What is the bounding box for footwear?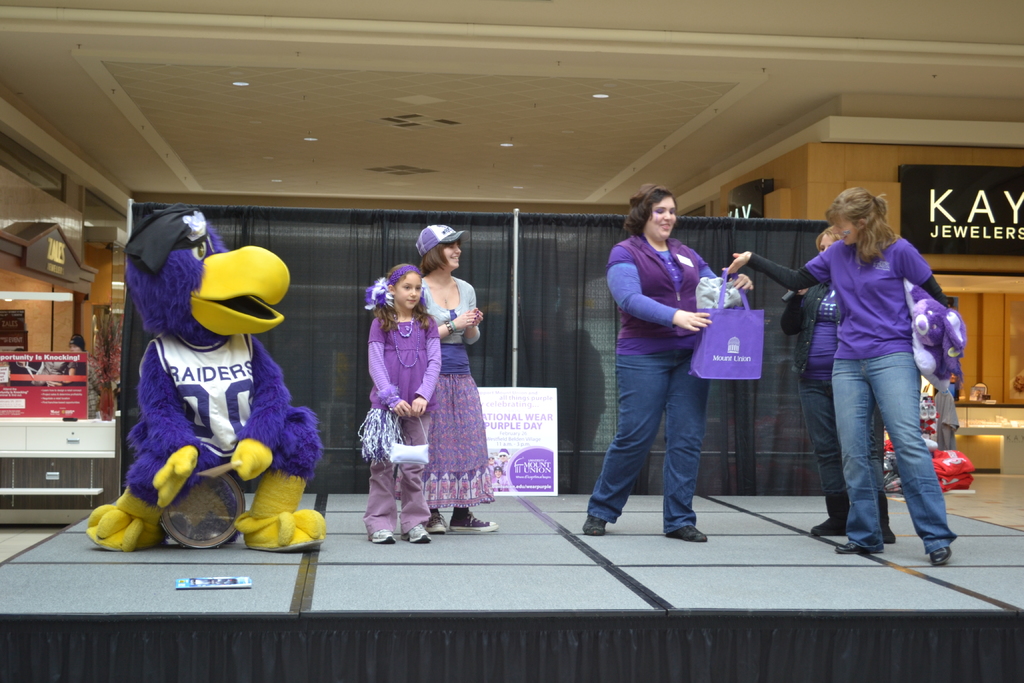
left=666, top=523, right=707, bottom=542.
